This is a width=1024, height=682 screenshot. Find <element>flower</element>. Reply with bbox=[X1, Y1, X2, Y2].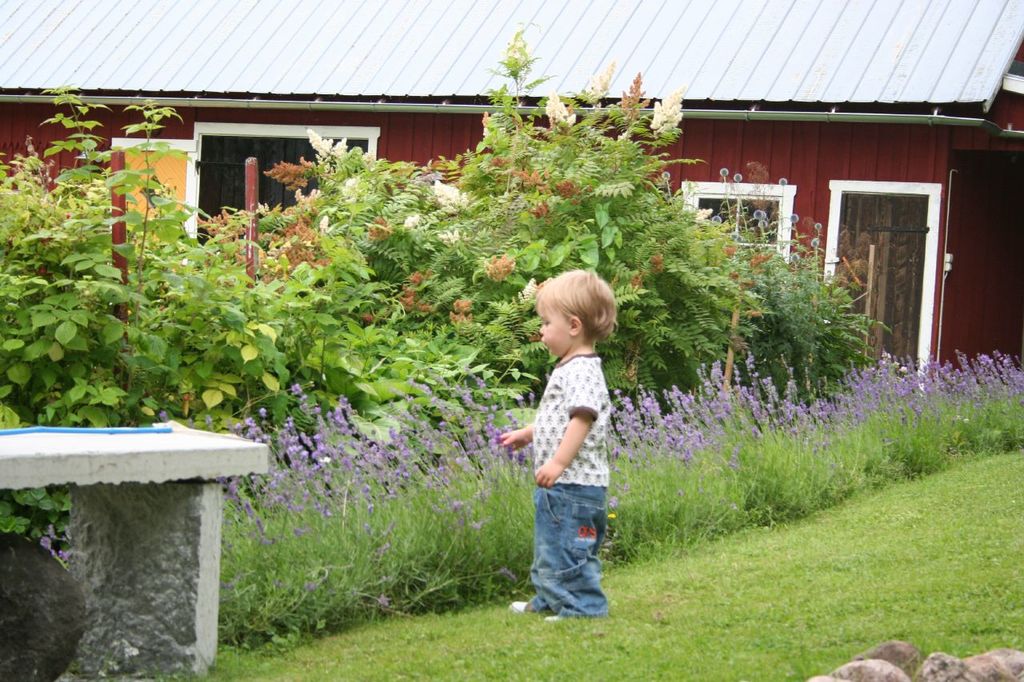
bbox=[502, 28, 531, 65].
